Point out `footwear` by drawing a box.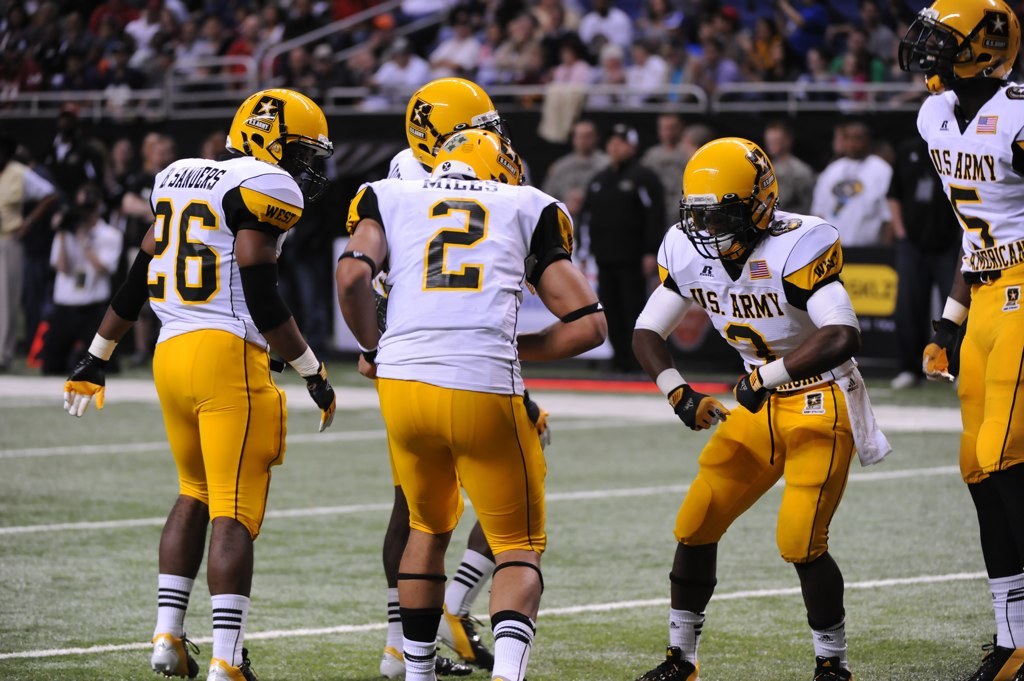
BBox(971, 634, 1023, 680).
